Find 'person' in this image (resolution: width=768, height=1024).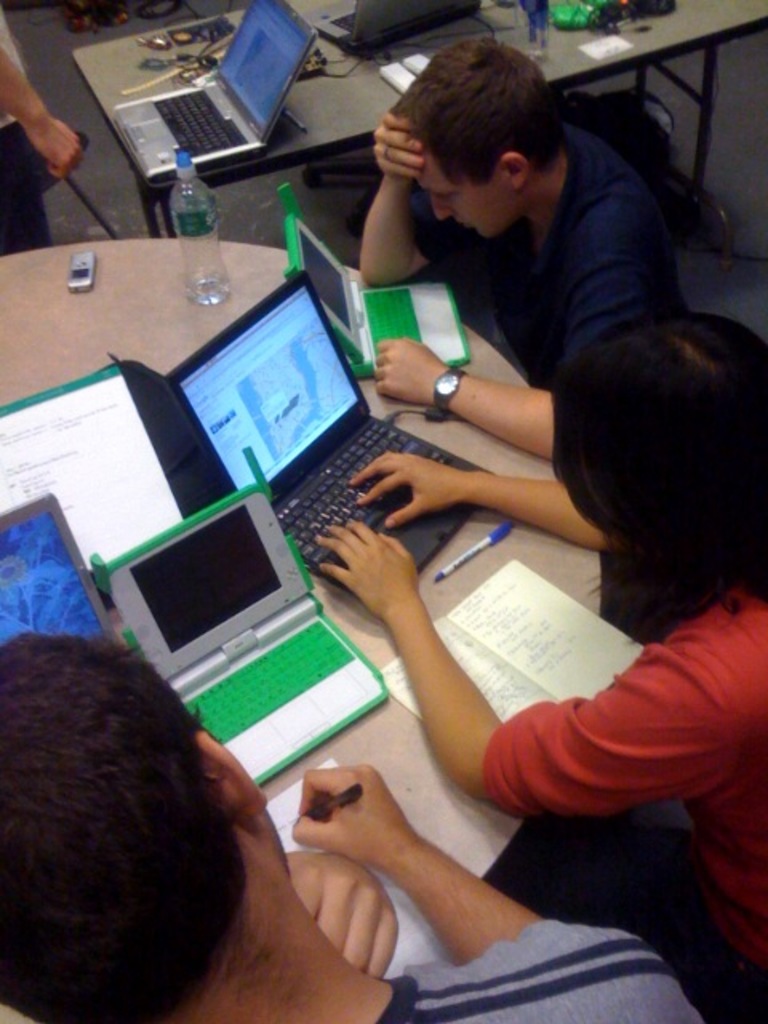
0, 605, 710, 1022.
